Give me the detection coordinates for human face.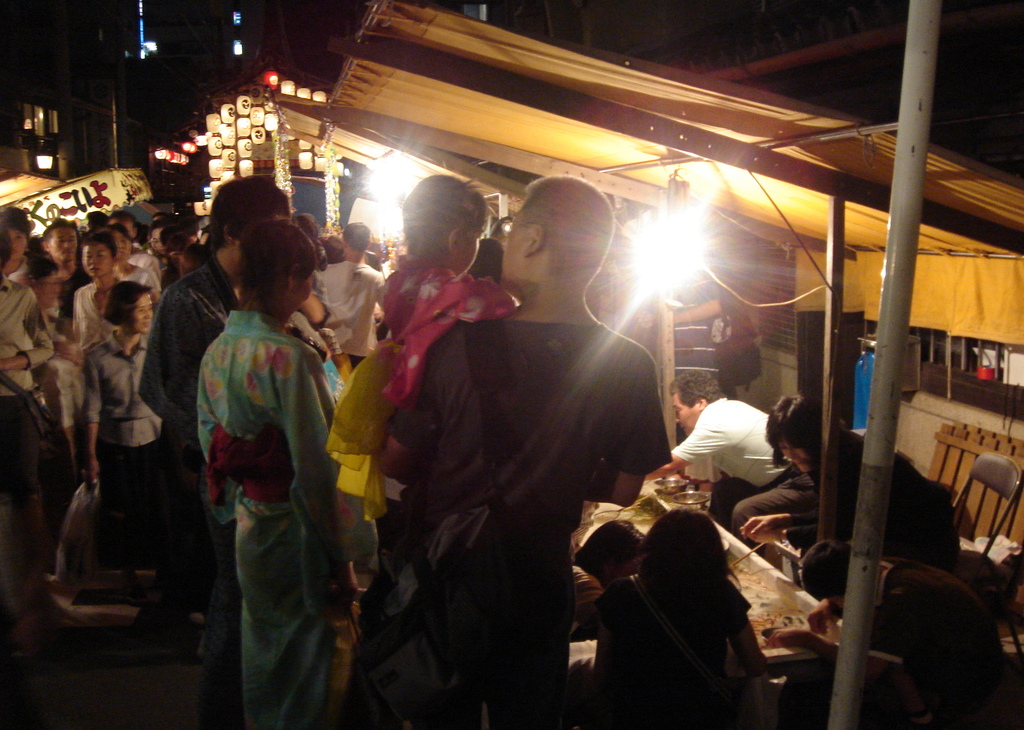
select_region(6, 230, 25, 258).
